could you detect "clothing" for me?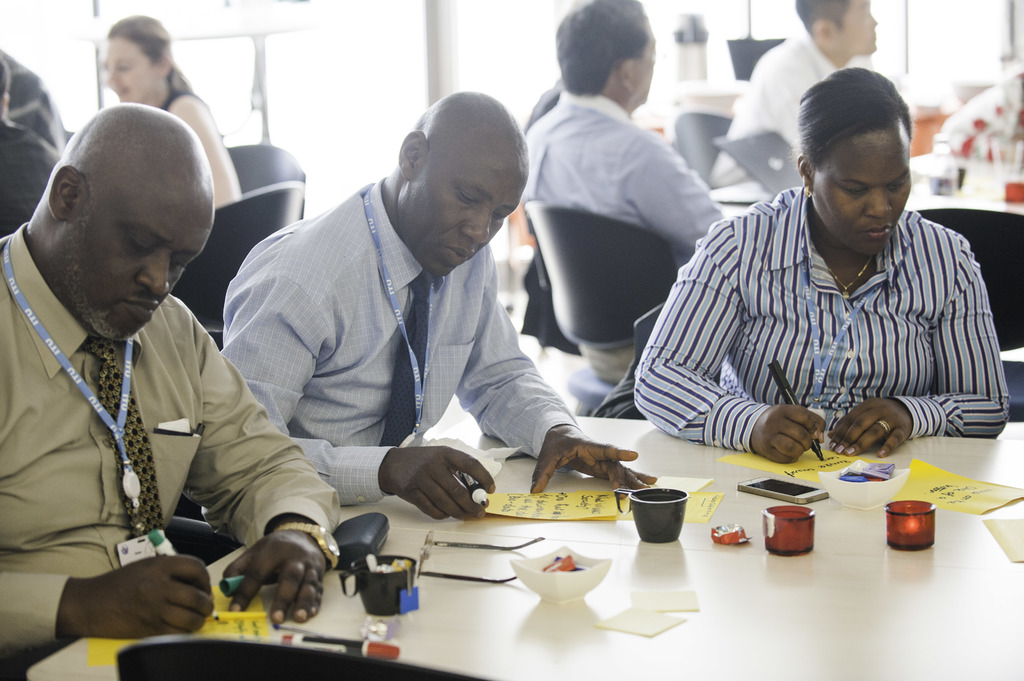
Detection result: [0,213,339,649].
